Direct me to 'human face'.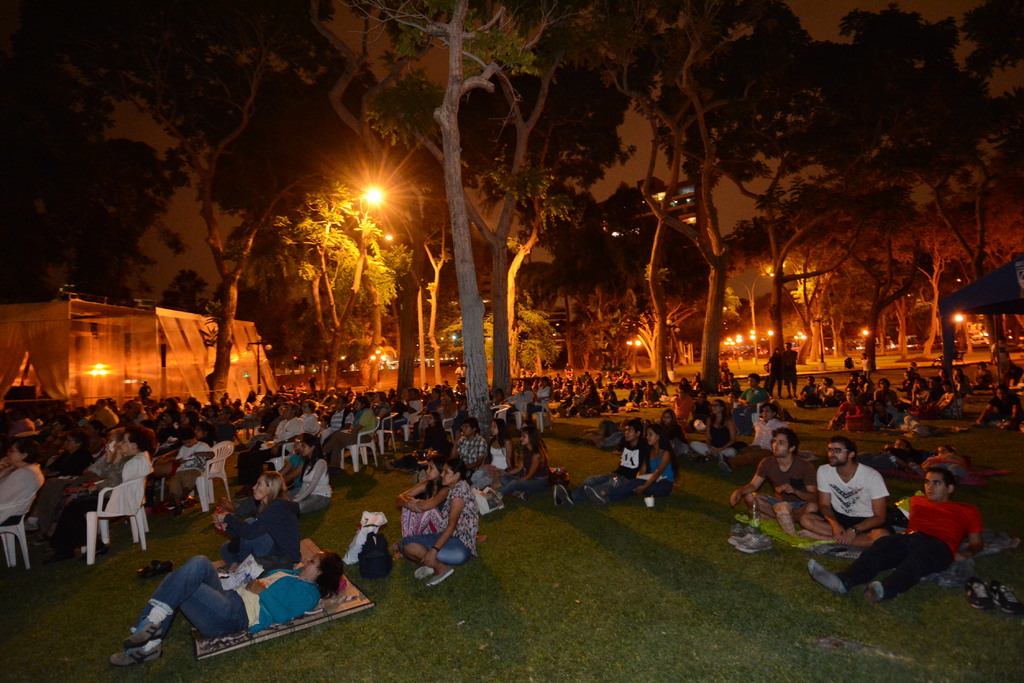
Direction: 829 445 848 465.
